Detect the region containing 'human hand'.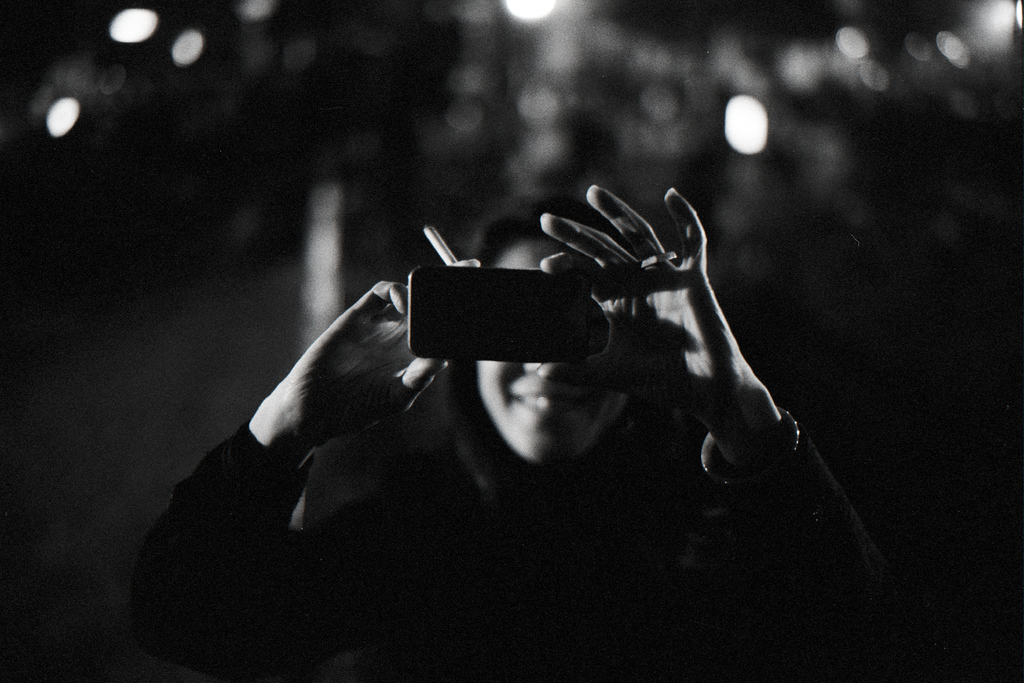
locate(536, 184, 758, 421).
